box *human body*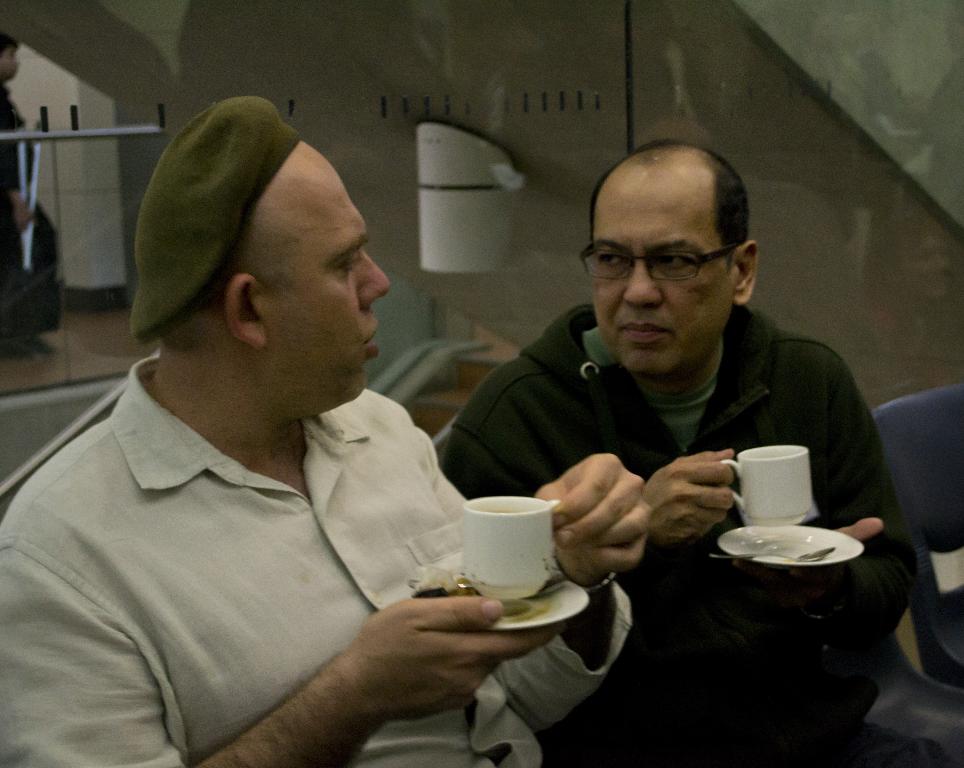
bbox=(0, 350, 657, 767)
